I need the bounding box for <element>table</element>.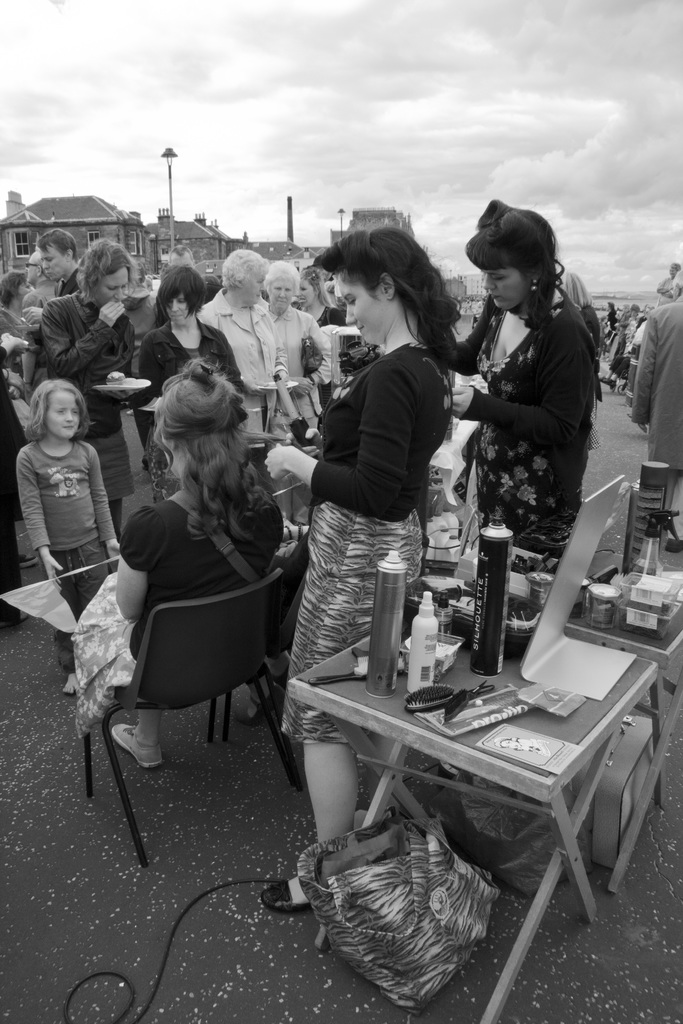
Here it is: l=568, t=570, r=682, b=811.
